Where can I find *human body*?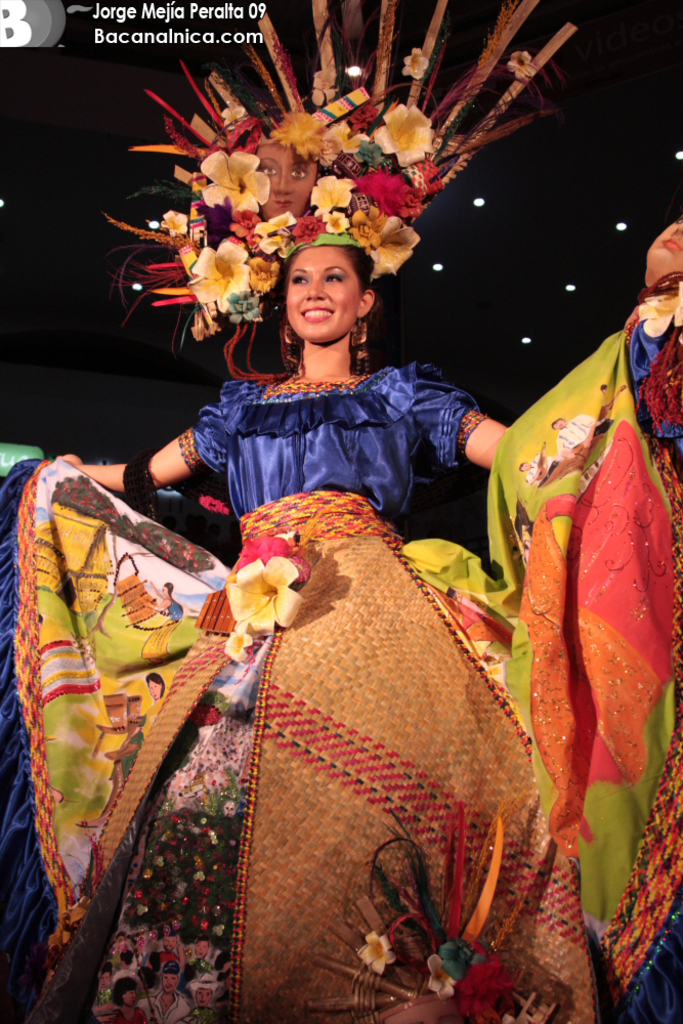
You can find it at left=58, top=175, right=612, bottom=992.
